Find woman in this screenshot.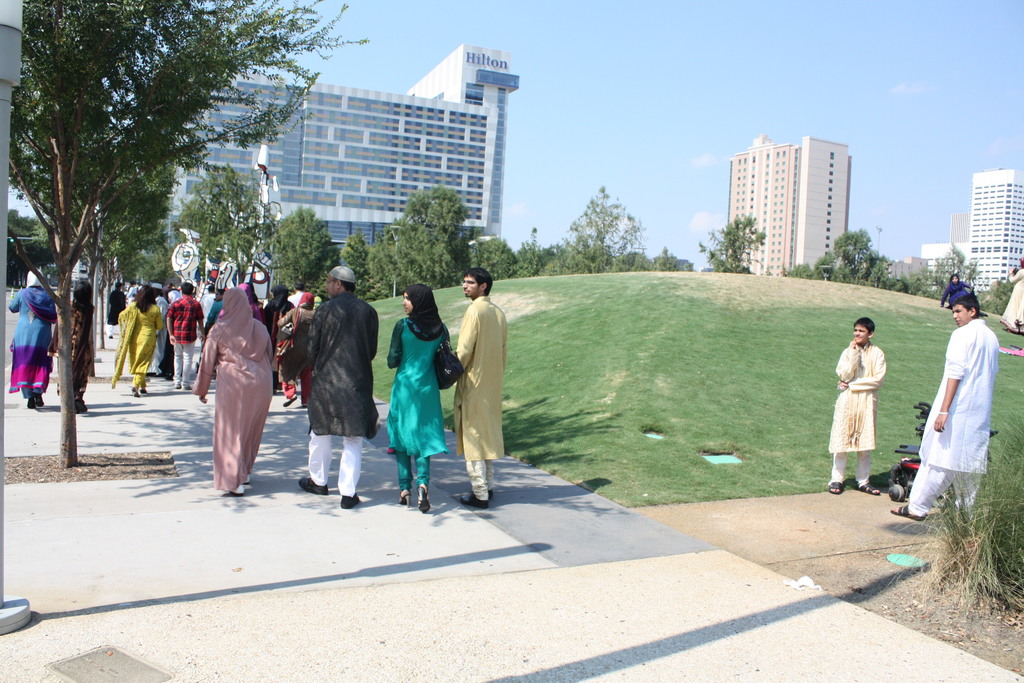
The bounding box for woman is bbox(216, 281, 264, 322).
